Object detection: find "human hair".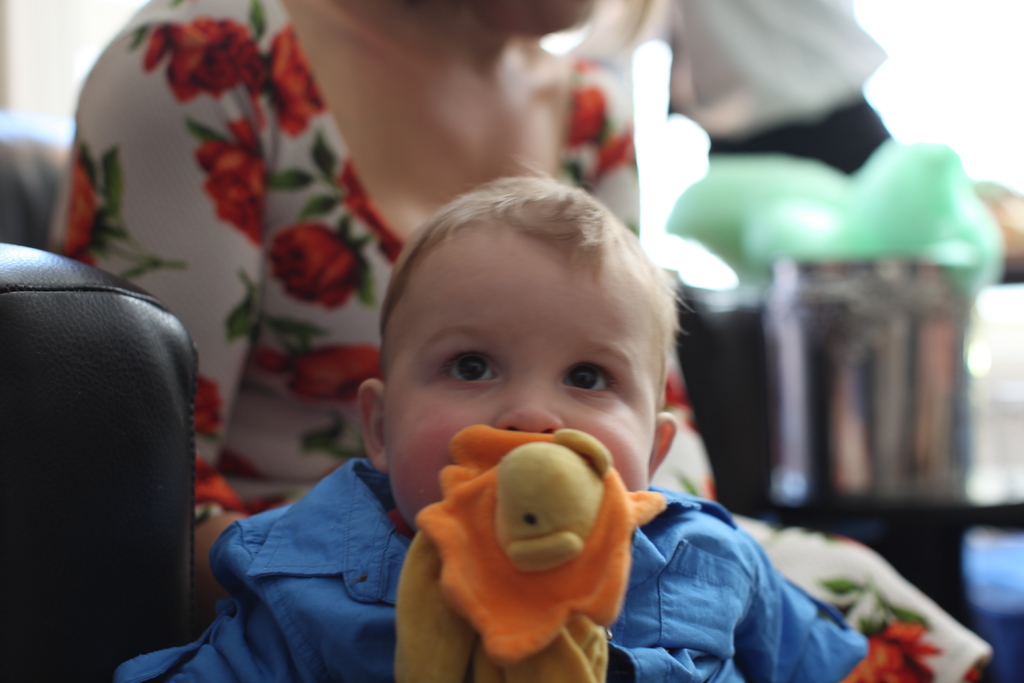
[380, 190, 665, 407].
